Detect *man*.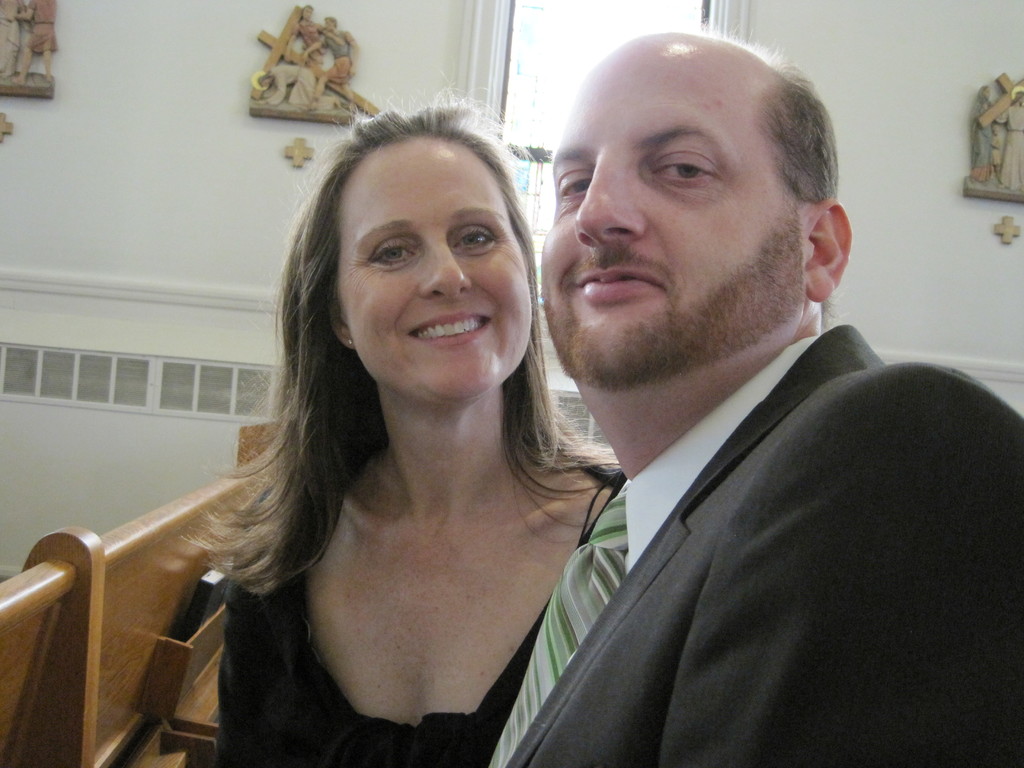
Detected at {"left": 479, "top": 10, "right": 1002, "bottom": 766}.
